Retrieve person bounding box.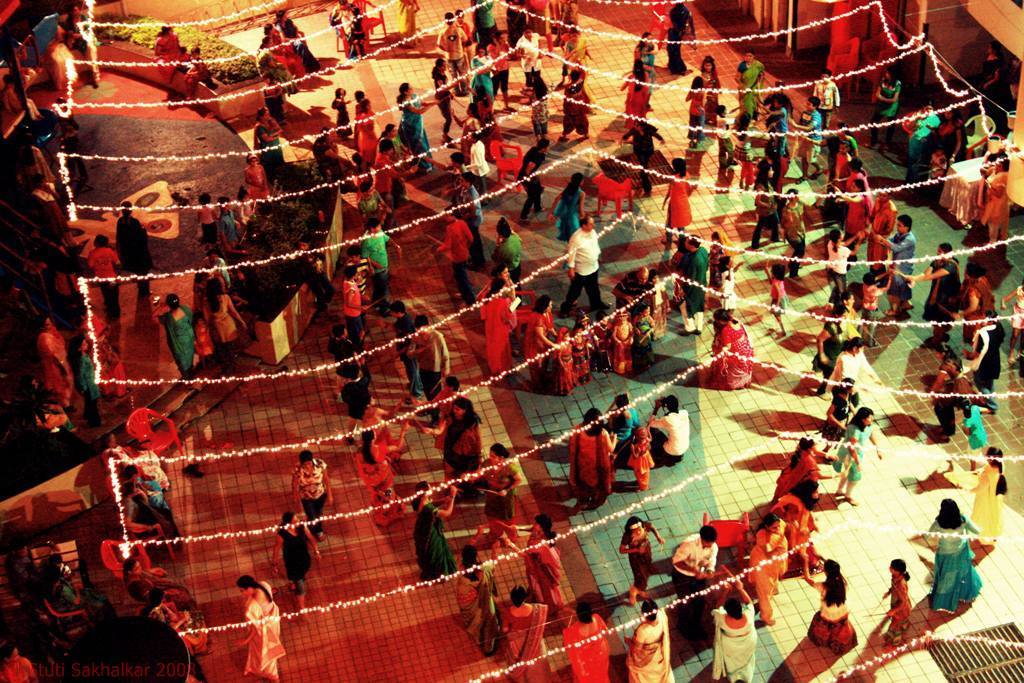
Bounding box: (879, 554, 920, 633).
